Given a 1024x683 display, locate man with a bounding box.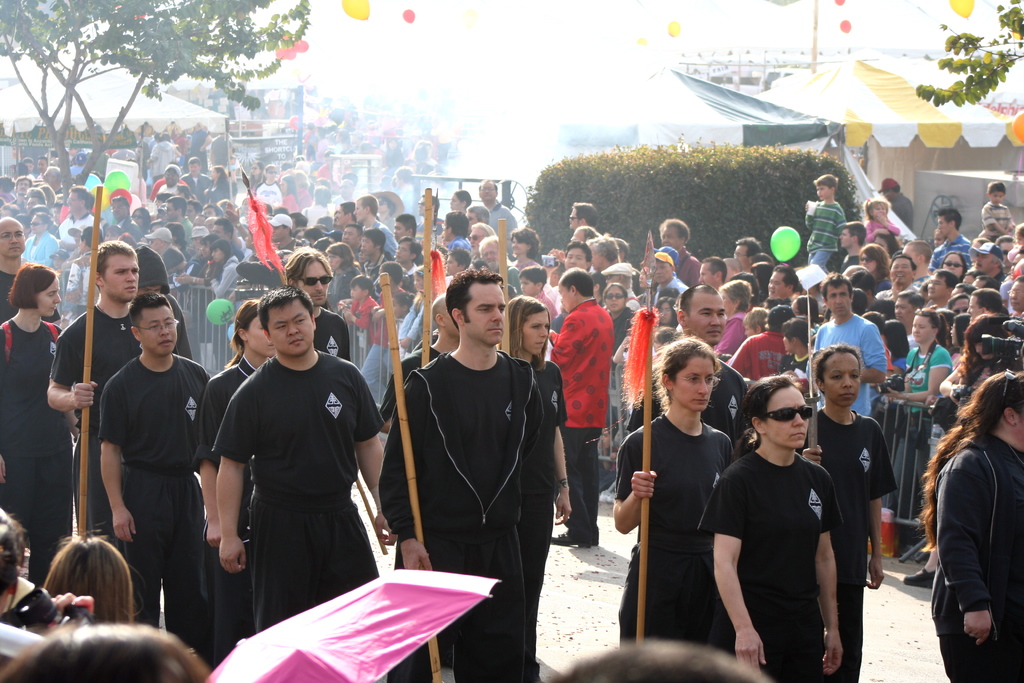
Located: l=252, t=164, r=283, b=209.
